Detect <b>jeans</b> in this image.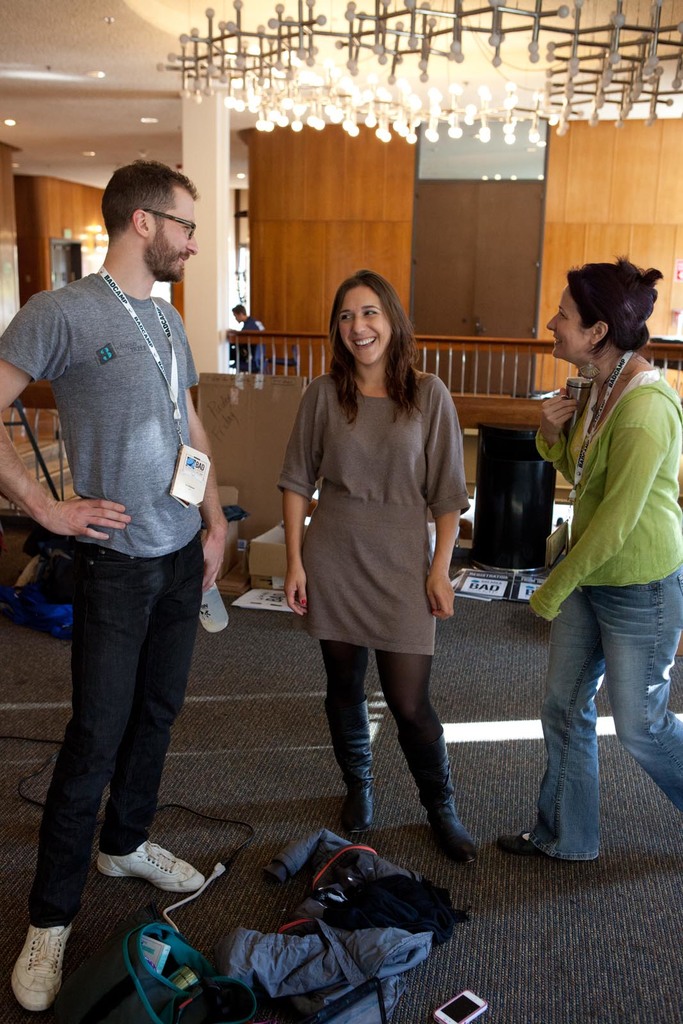
Detection: region(33, 532, 204, 910).
